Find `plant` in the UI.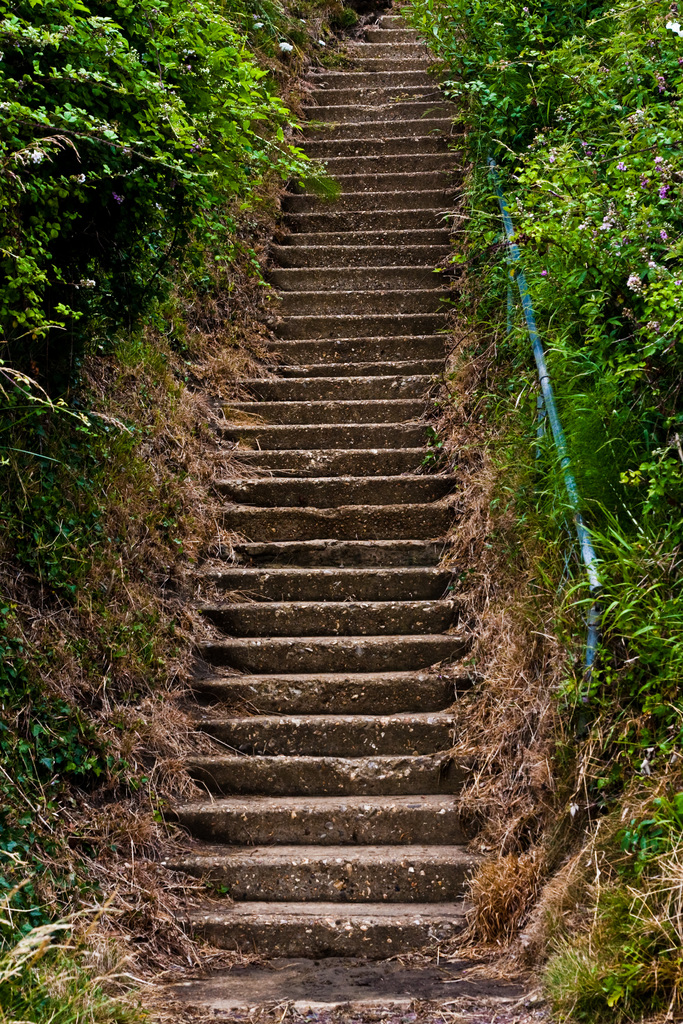
UI element at left=0, top=586, right=150, bottom=801.
